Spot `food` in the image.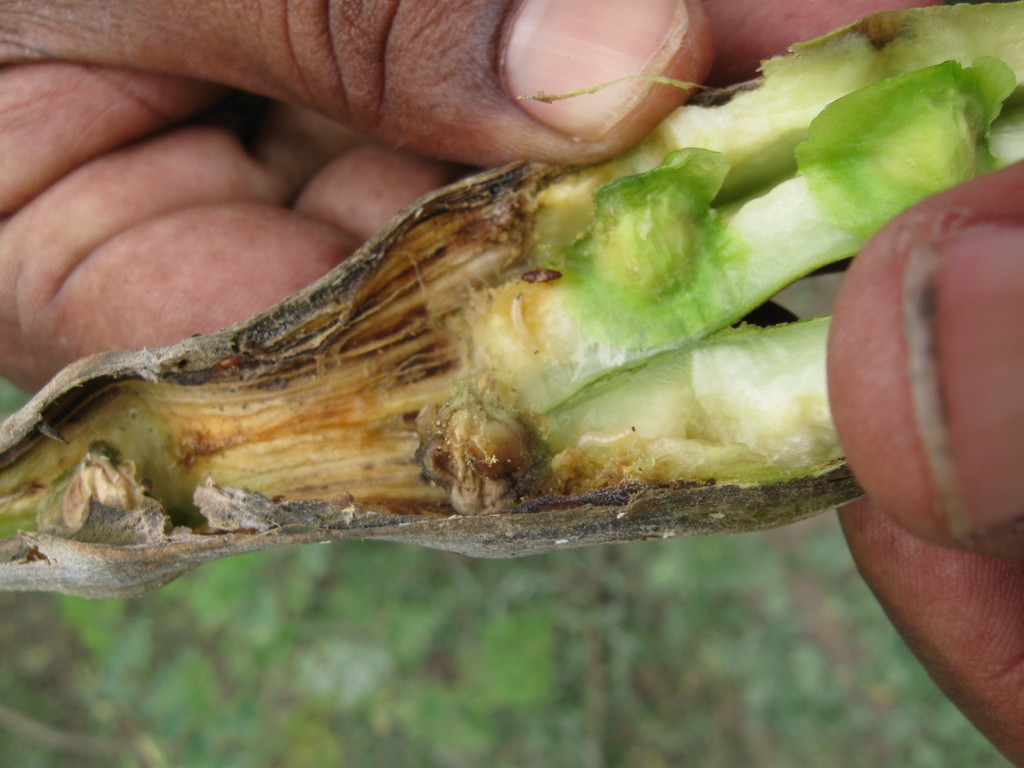
`food` found at {"x1": 19, "y1": 36, "x2": 937, "y2": 602}.
